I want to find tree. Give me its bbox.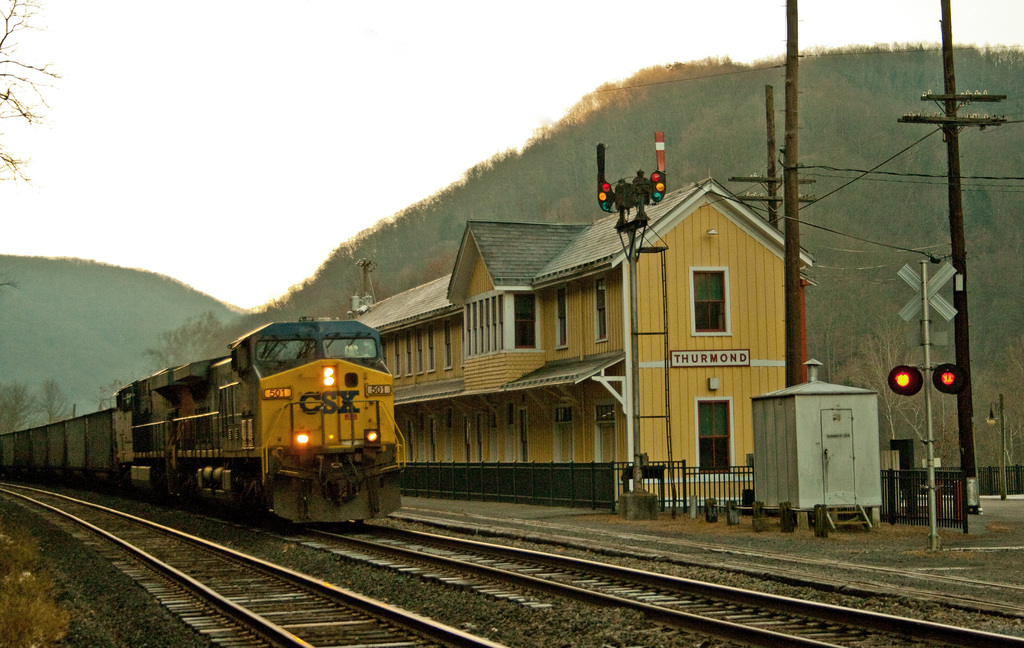
select_region(404, 234, 452, 284).
